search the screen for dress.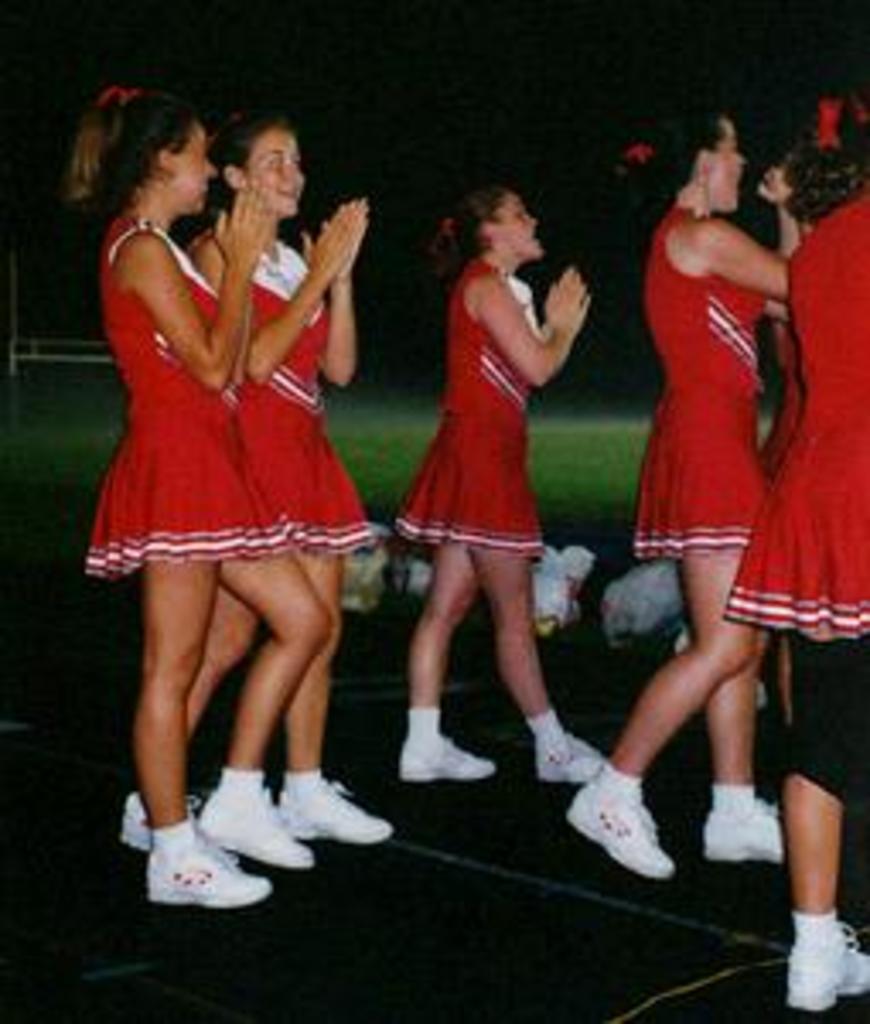
Found at l=392, t=259, r=546, b=563.
